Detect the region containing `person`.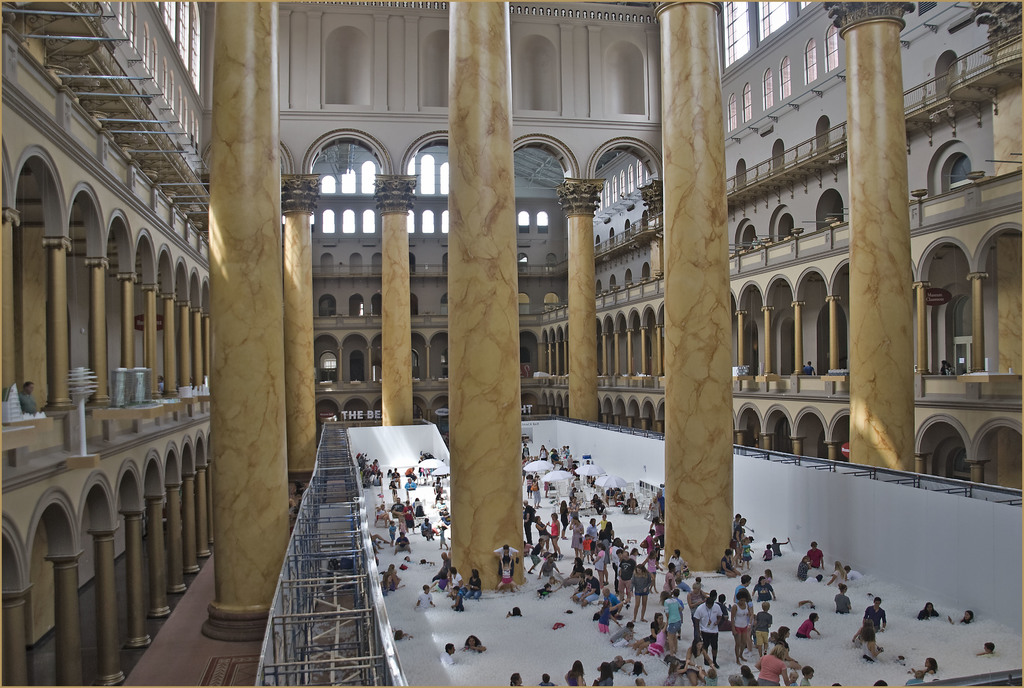
l=429, t=552, r=447, b=584.
